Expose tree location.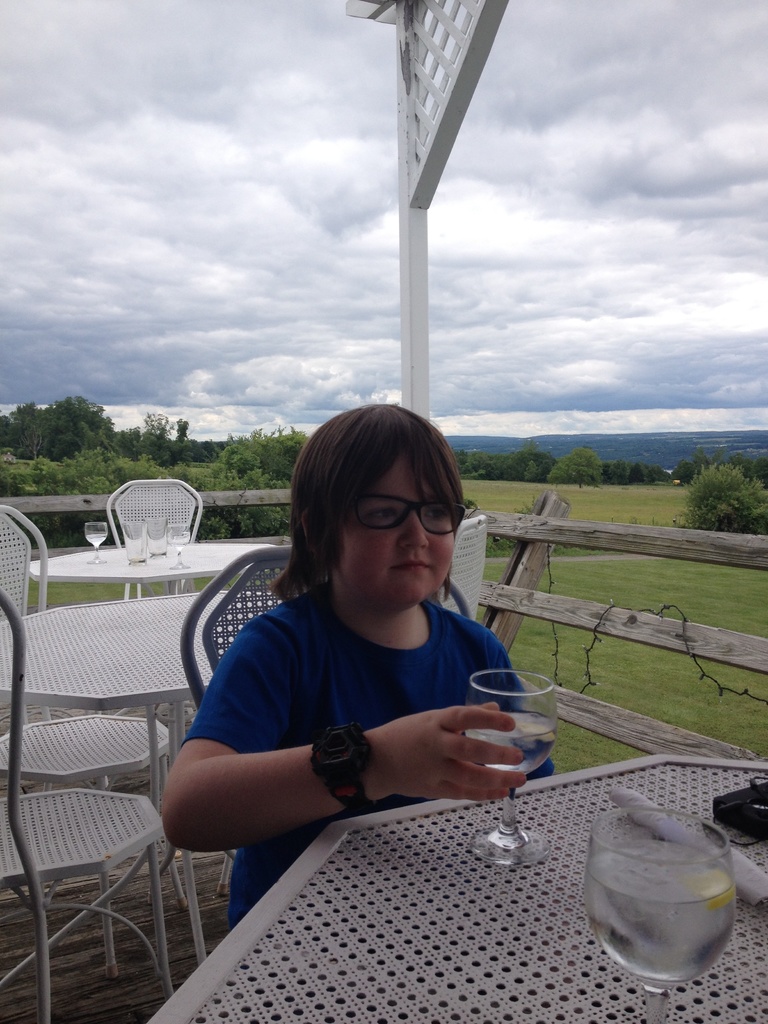
Exposed at box(214, 426, 324, 496).
